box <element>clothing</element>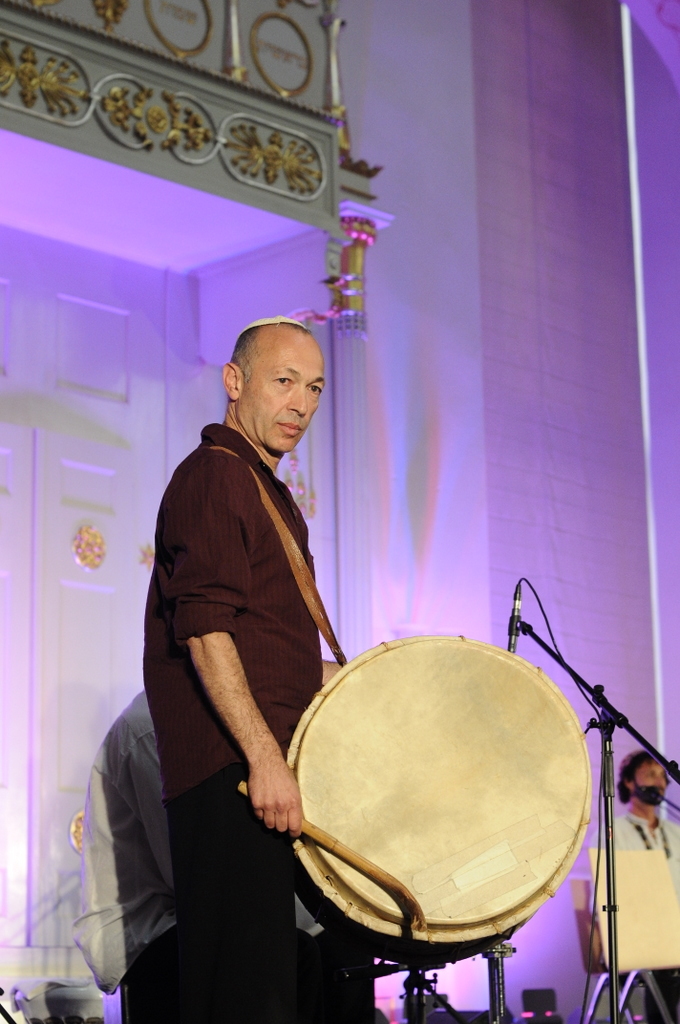
[x1=144, y1=416, x2=320, y2=1023]
